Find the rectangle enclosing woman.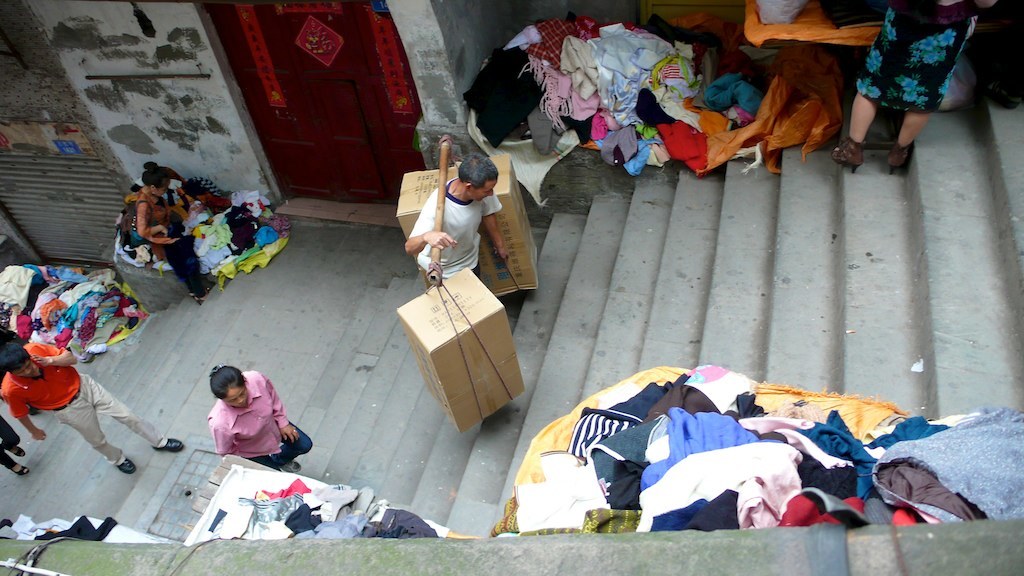
Rect(210, 367, 312, 476).
